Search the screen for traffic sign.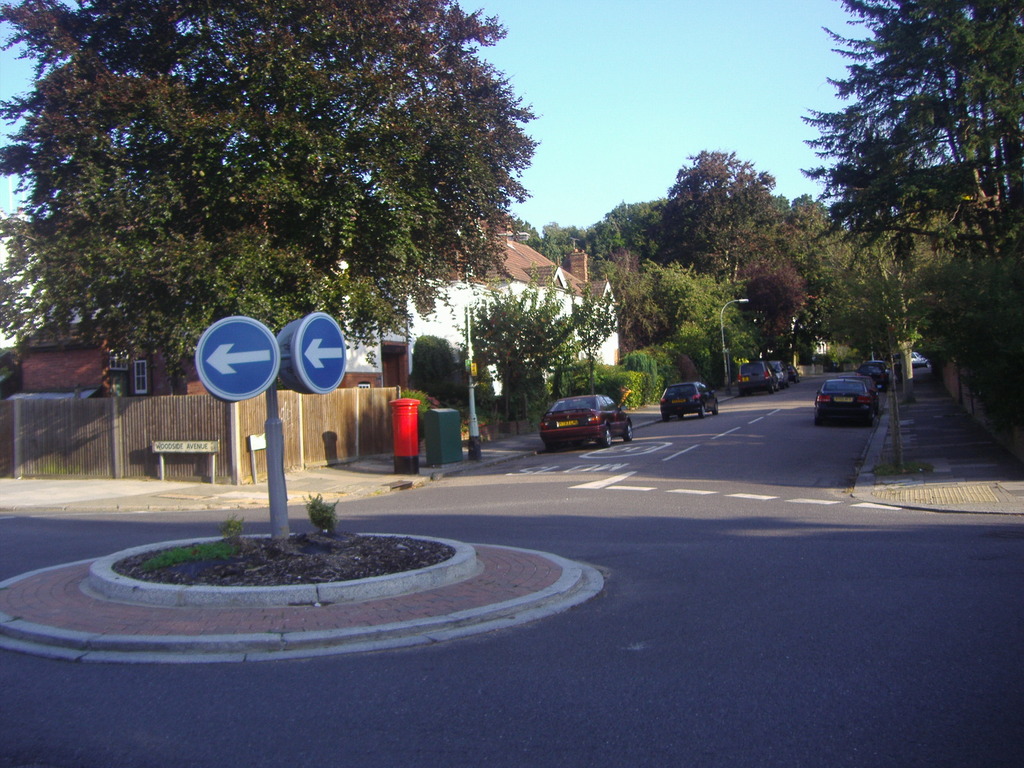
Found at [x1=291, y1=314, x2=347, y2=395].
